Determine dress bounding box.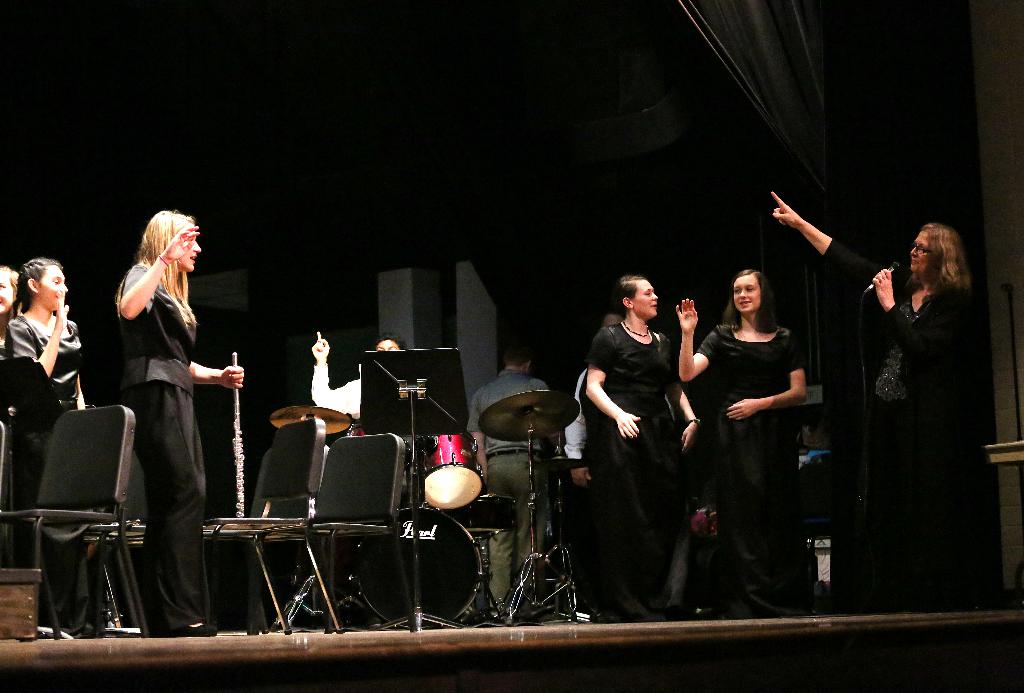
Determined: left=122, top=257, right=208, bottom=630.
